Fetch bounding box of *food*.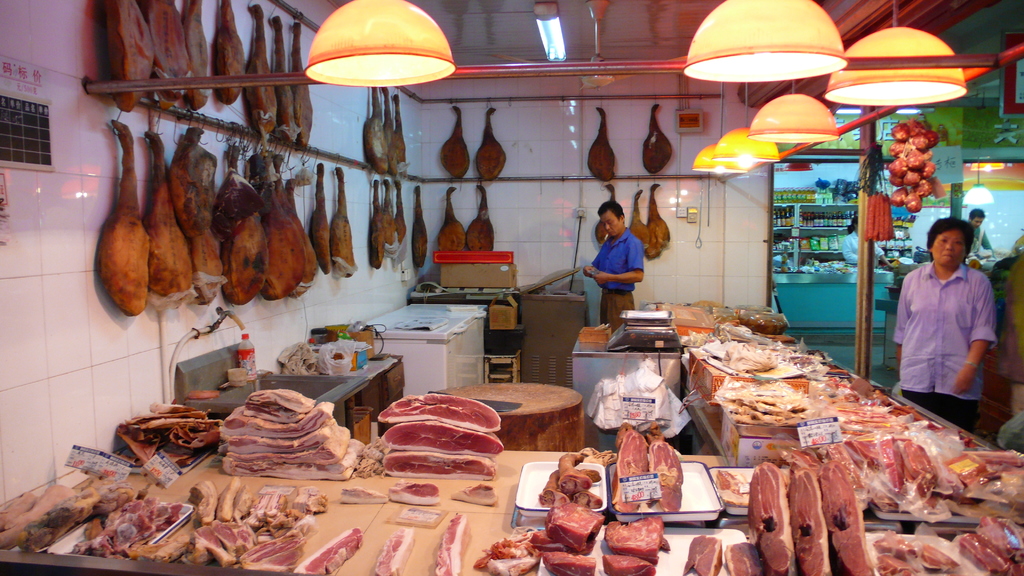
Bbox: 876/532/961/575.
